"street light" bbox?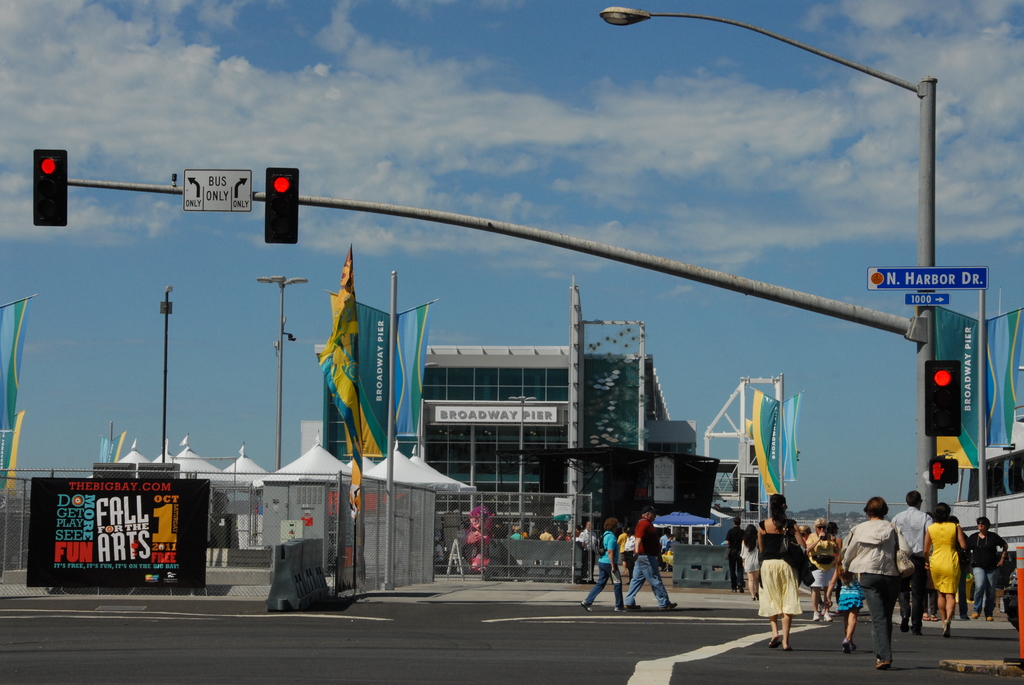
select_region(155, 282, 187, 466)
